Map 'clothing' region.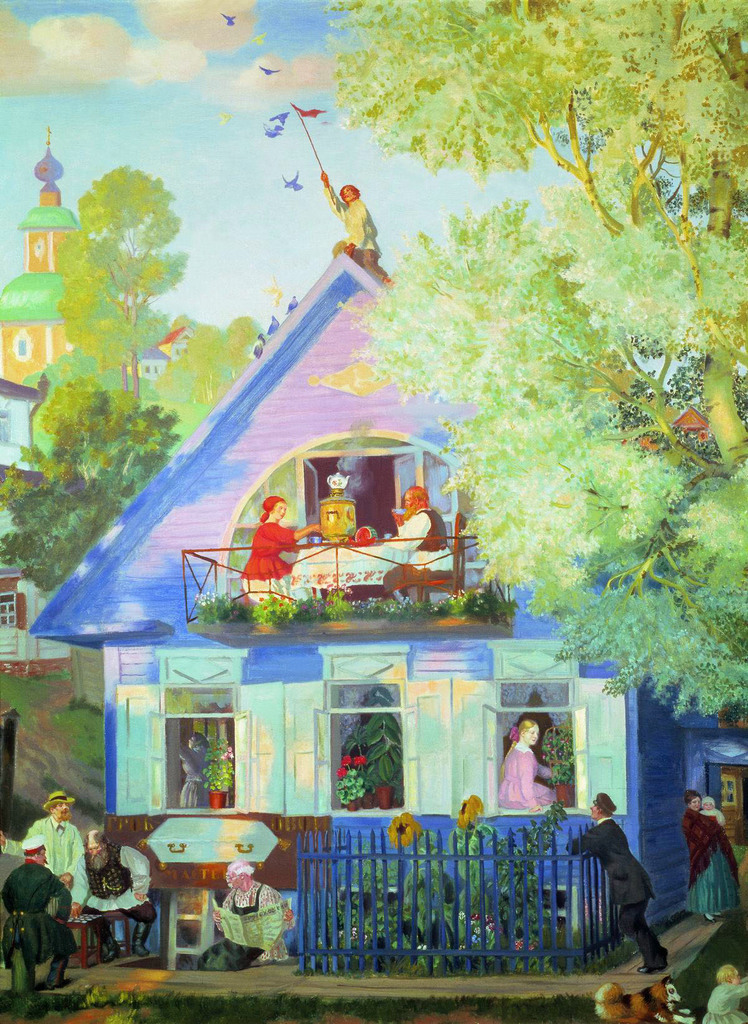
Mapped to [left=180, top=727, right=223, bottom=797].
